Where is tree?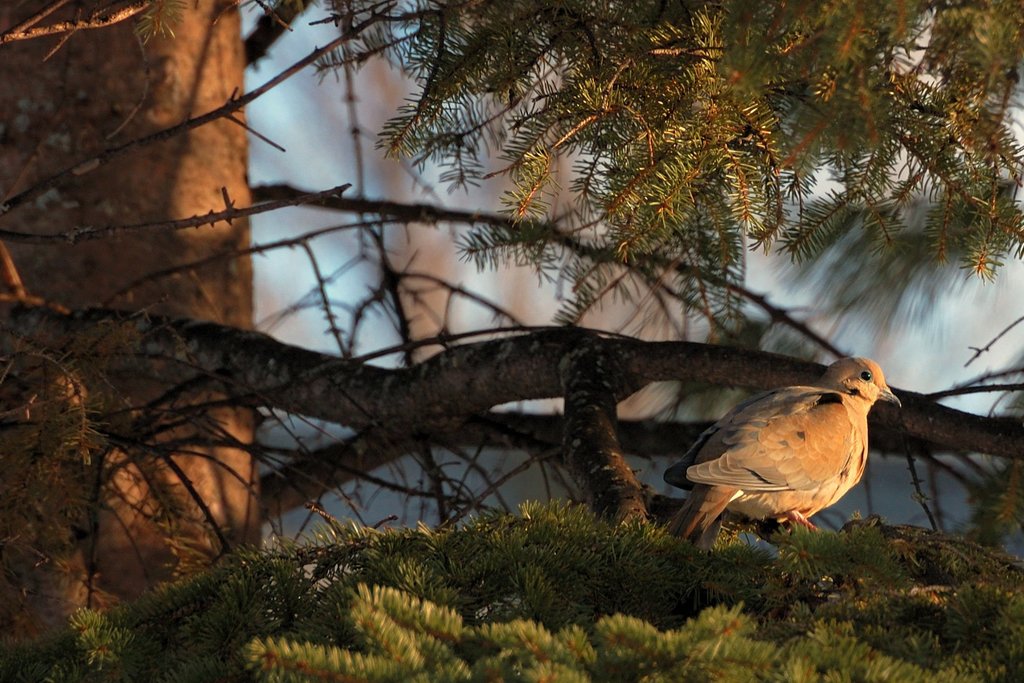
0, 0, 1023, 682.
